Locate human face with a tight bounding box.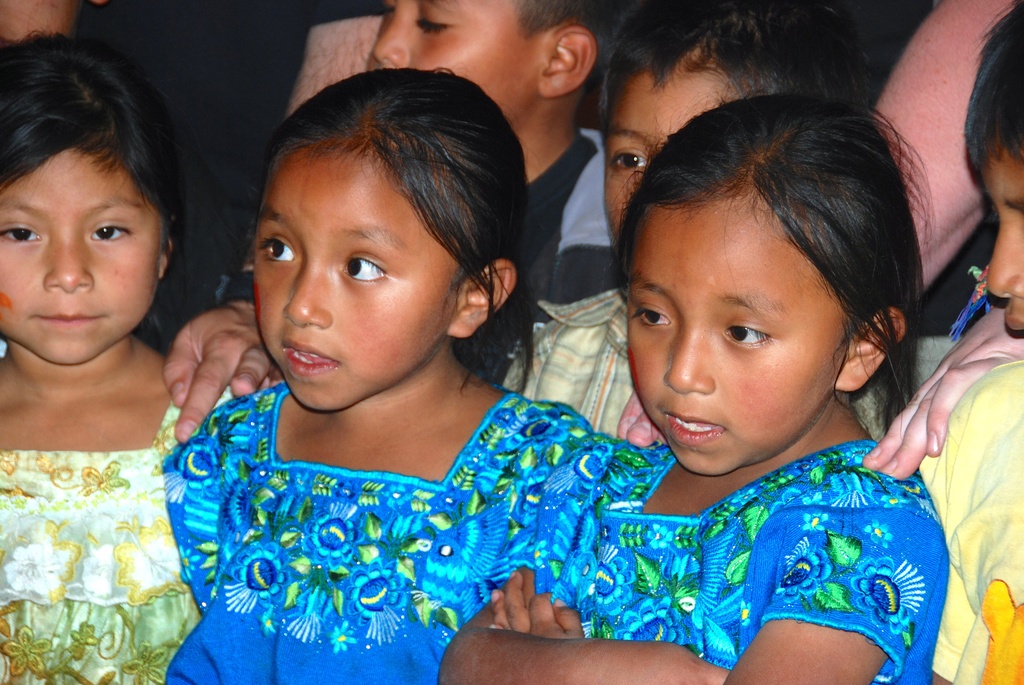
627 207 852 476.
